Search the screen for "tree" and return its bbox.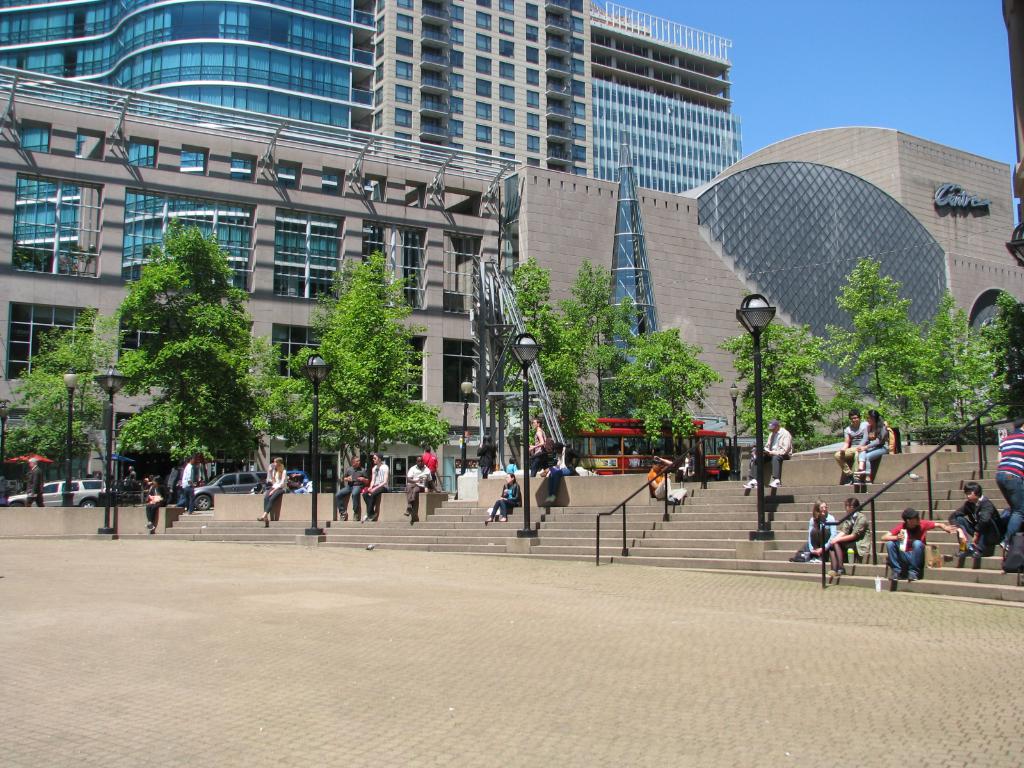
Found: rect(724, 322, 822, 431).
